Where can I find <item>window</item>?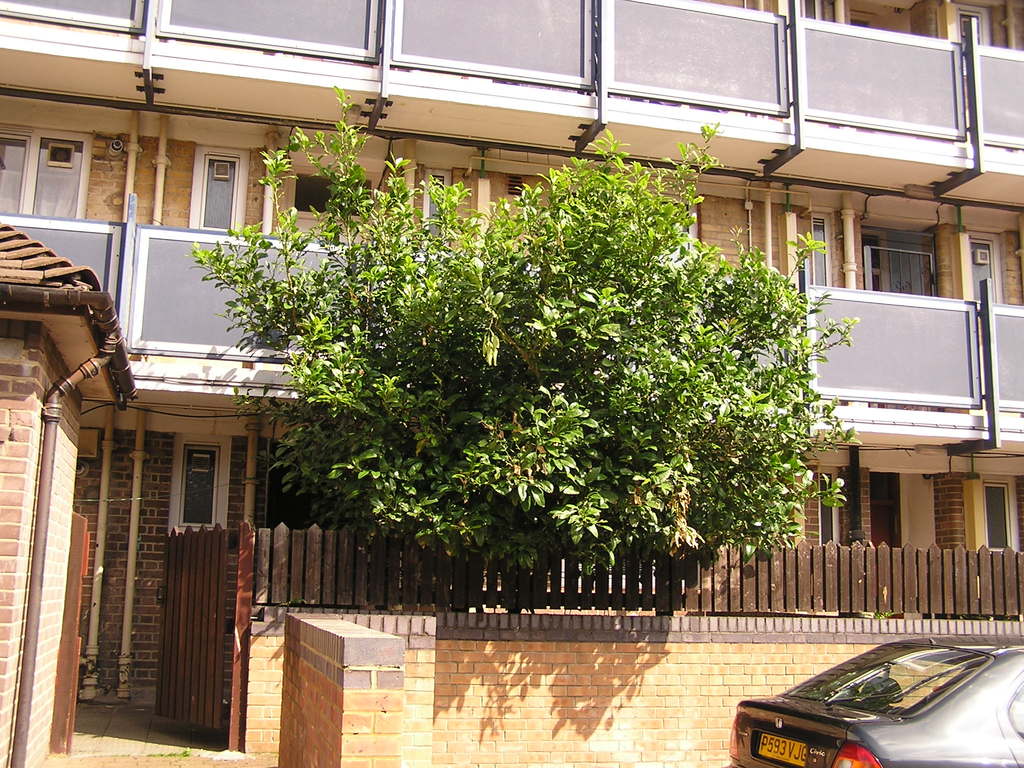
You can find it at <box>794,14,980,163</box>.
